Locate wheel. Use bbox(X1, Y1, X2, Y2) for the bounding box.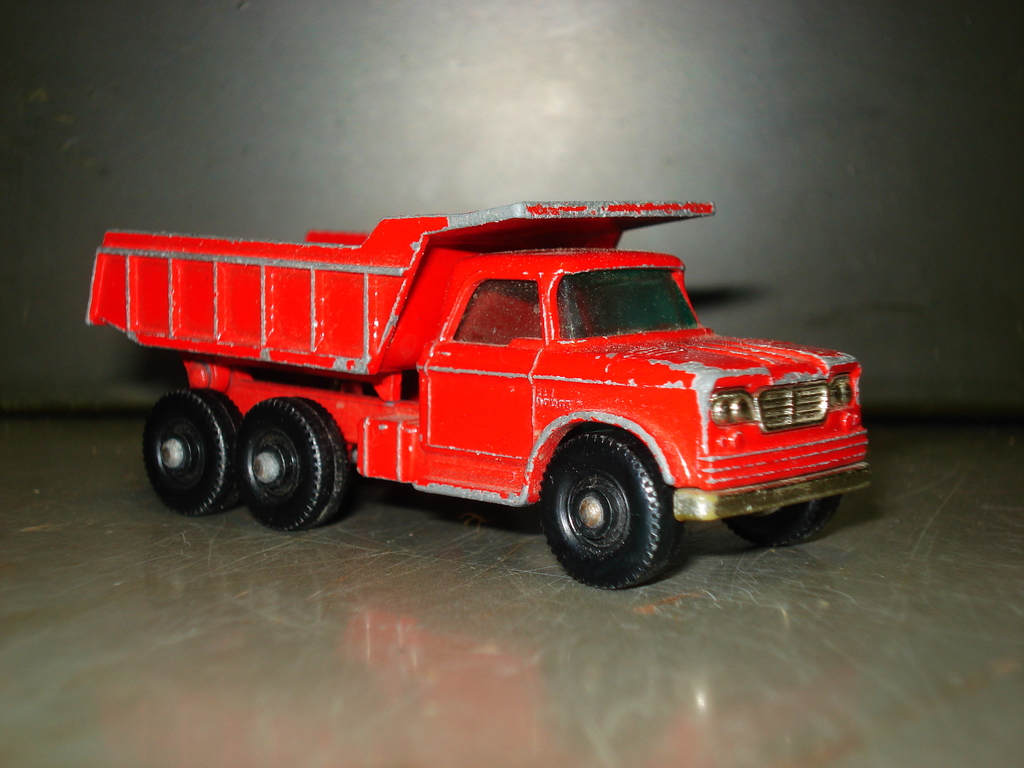
bbox(717, 492, 845, 543).
